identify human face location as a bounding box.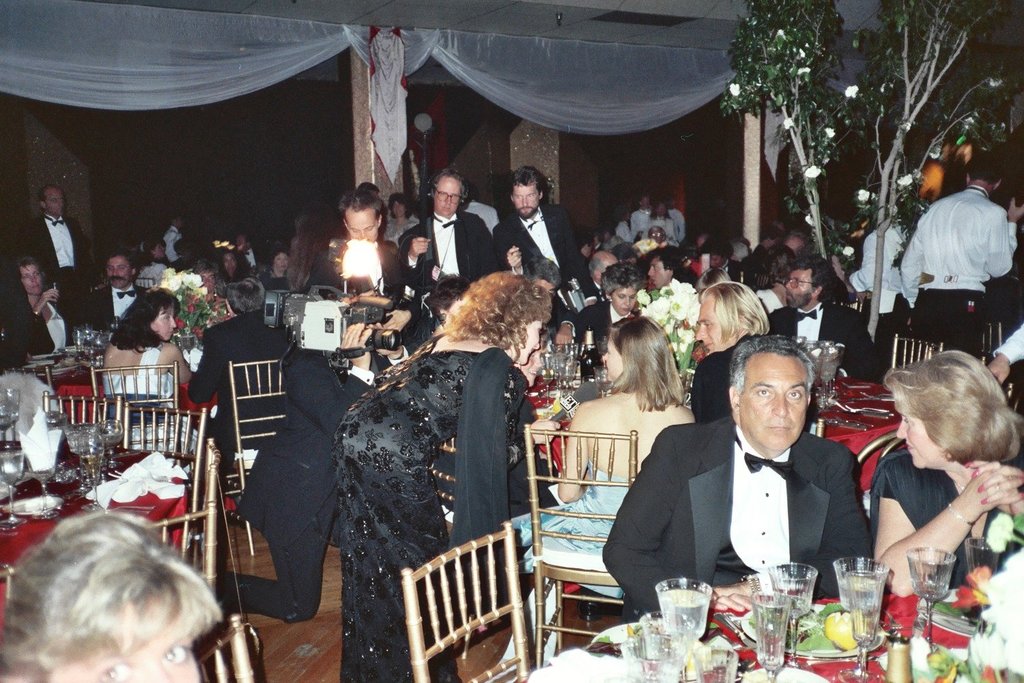
{"left": 276, "top": 253, "right": 286, "bottom": 272}.
